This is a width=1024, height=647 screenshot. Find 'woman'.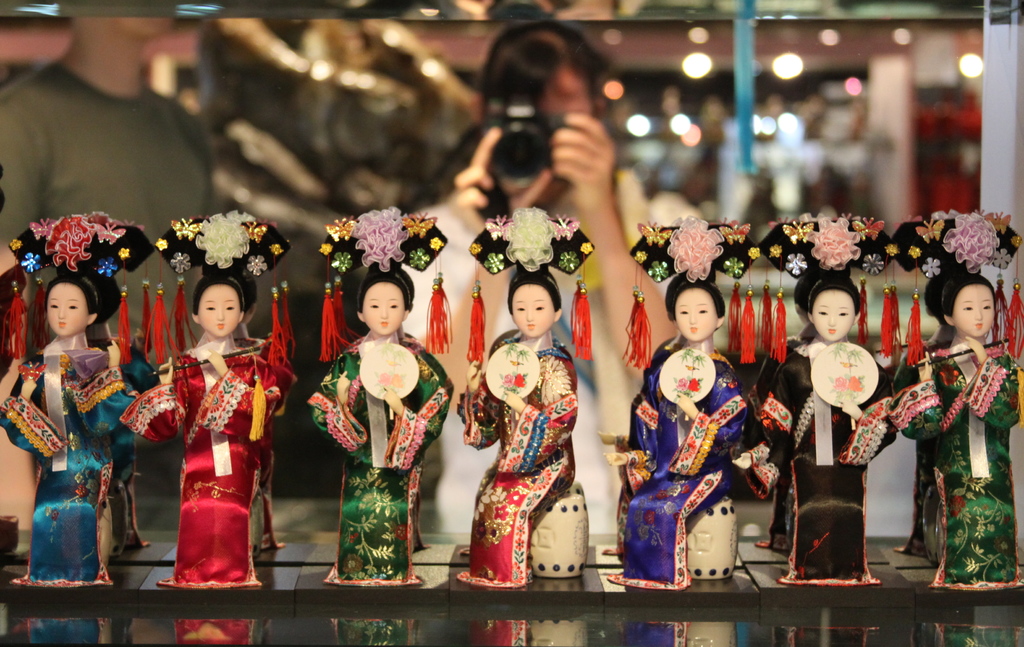
Bounding box: x1=751 y1=204 x2=893 y2=586.
